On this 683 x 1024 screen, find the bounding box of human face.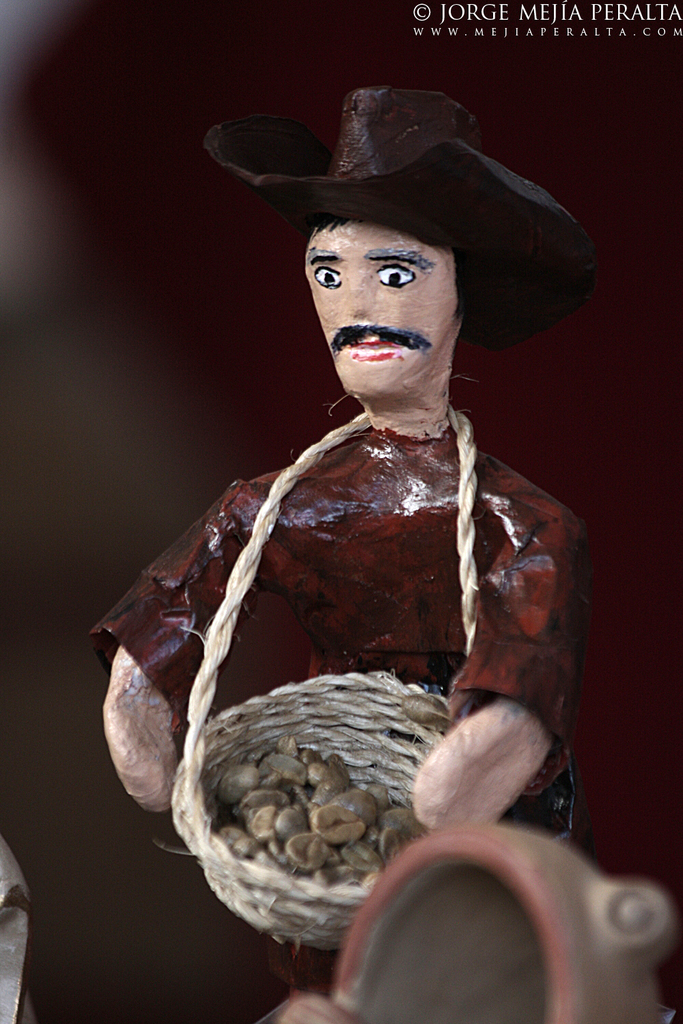
Bounding box: box=[303, 218, 464, 403].
